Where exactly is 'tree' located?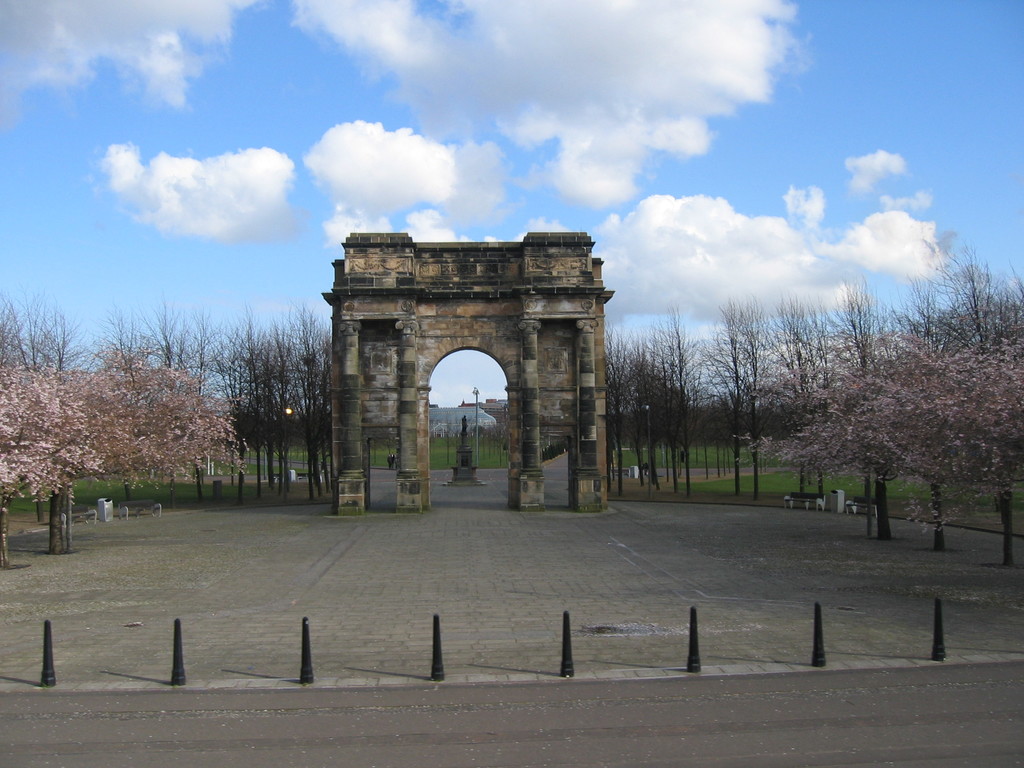
Its bounding box is select_region(846, 319, 1023, 585).
